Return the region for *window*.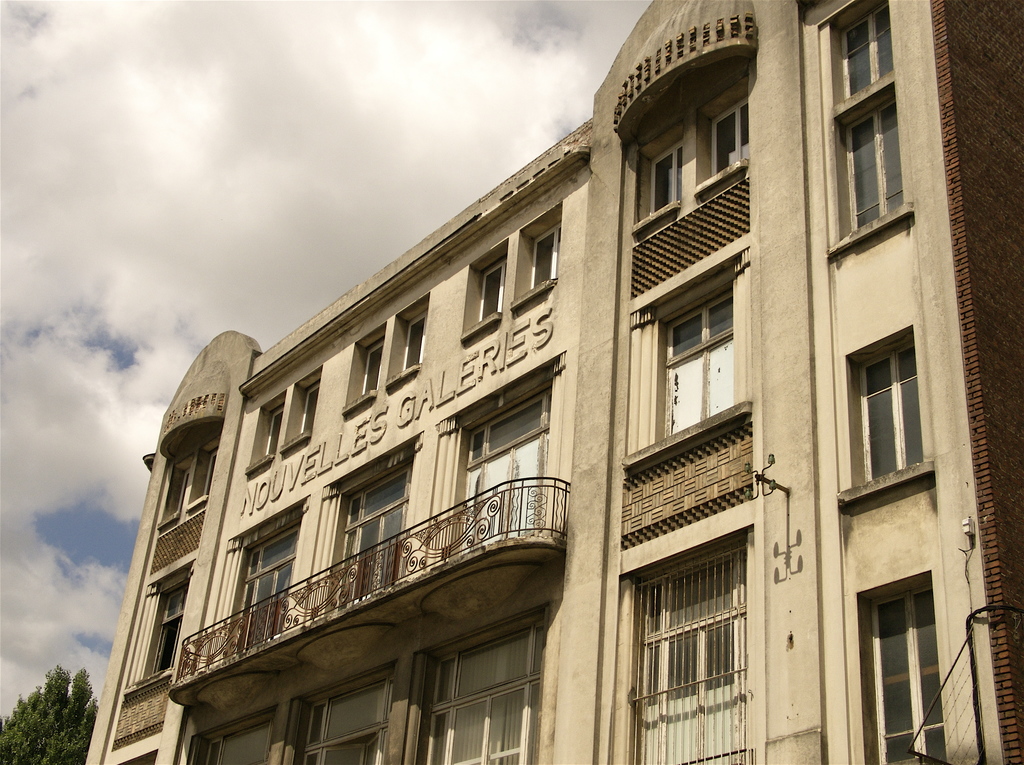
left=171, top=468, right=188, bottom=513.
